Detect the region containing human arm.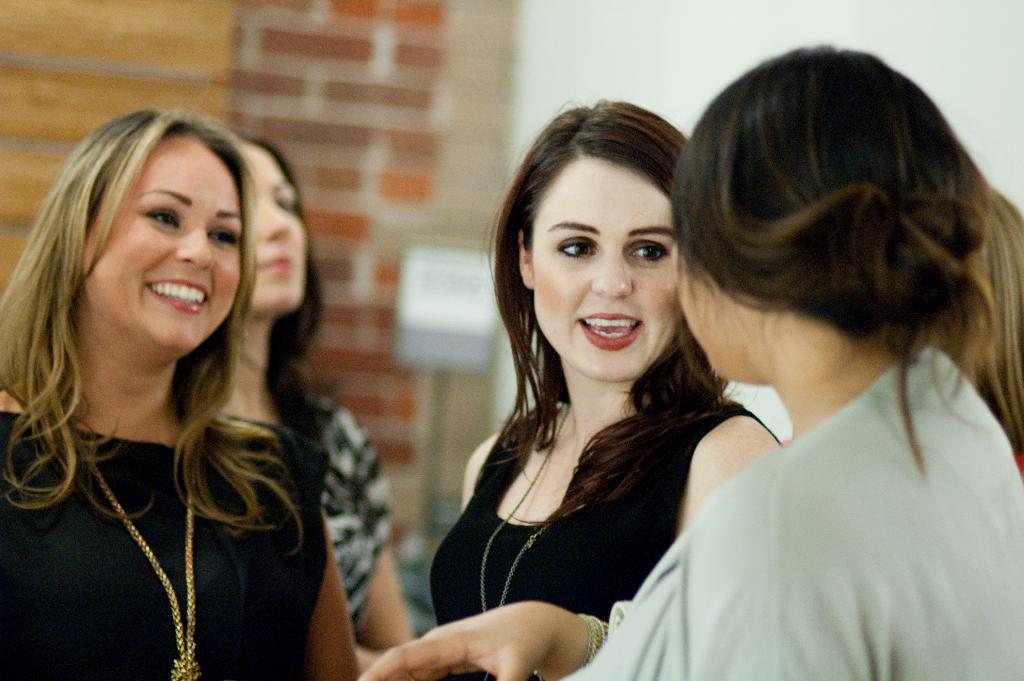
region(675, 402, 792, 564).
